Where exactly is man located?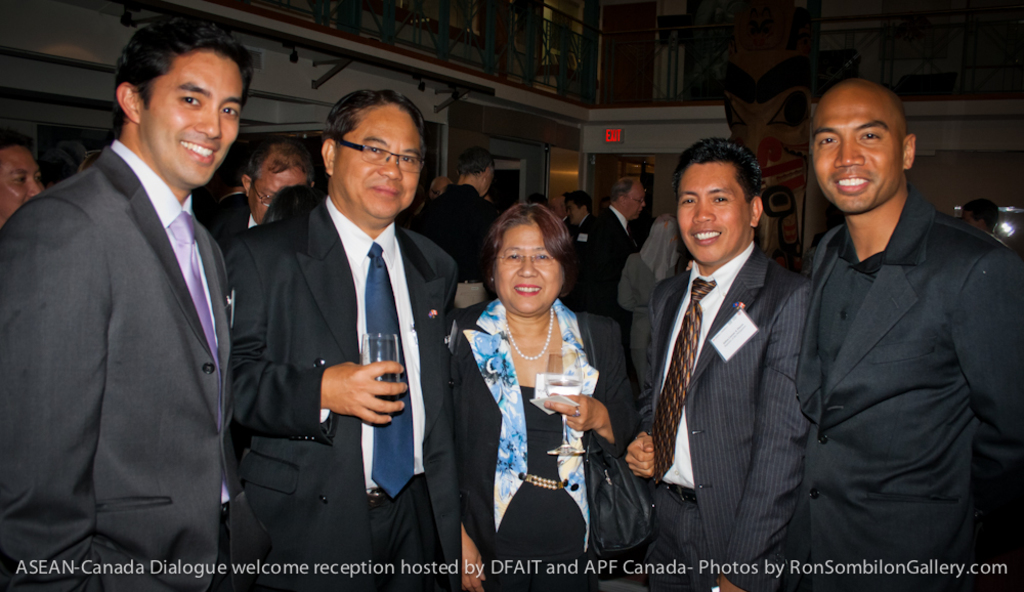
Its bounding box is Rect(18, 13, 262, 560).
